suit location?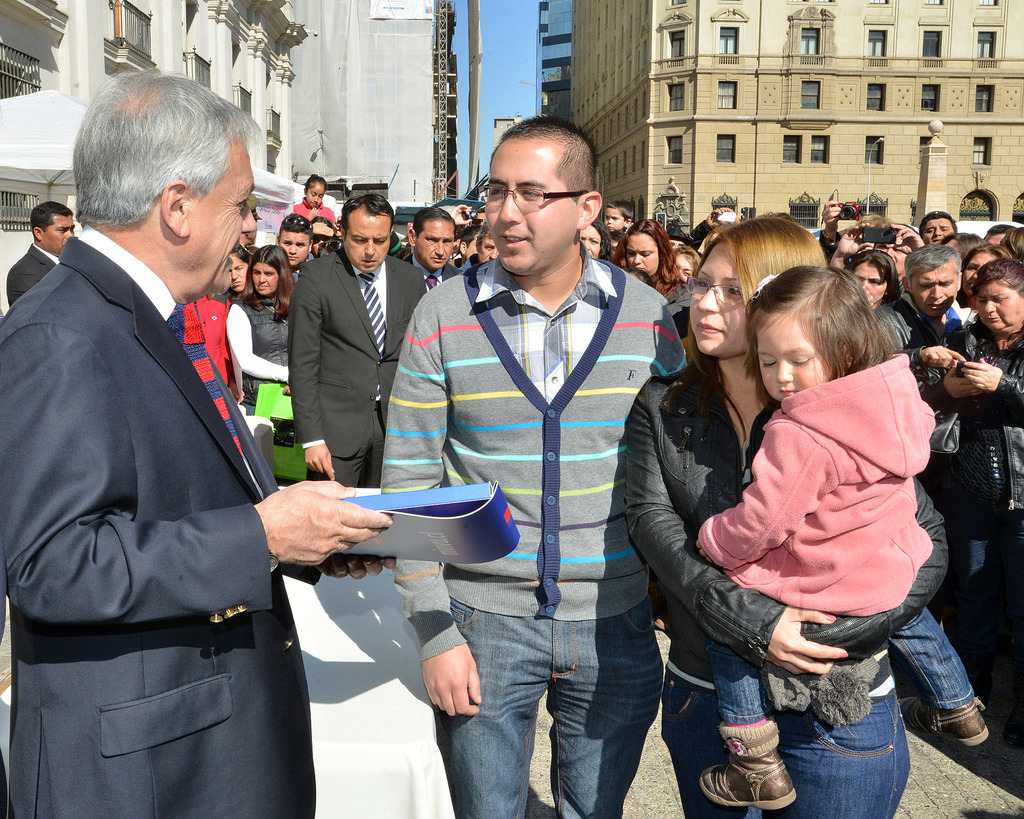
[left=286, top=247, right=430, bottom=488]
